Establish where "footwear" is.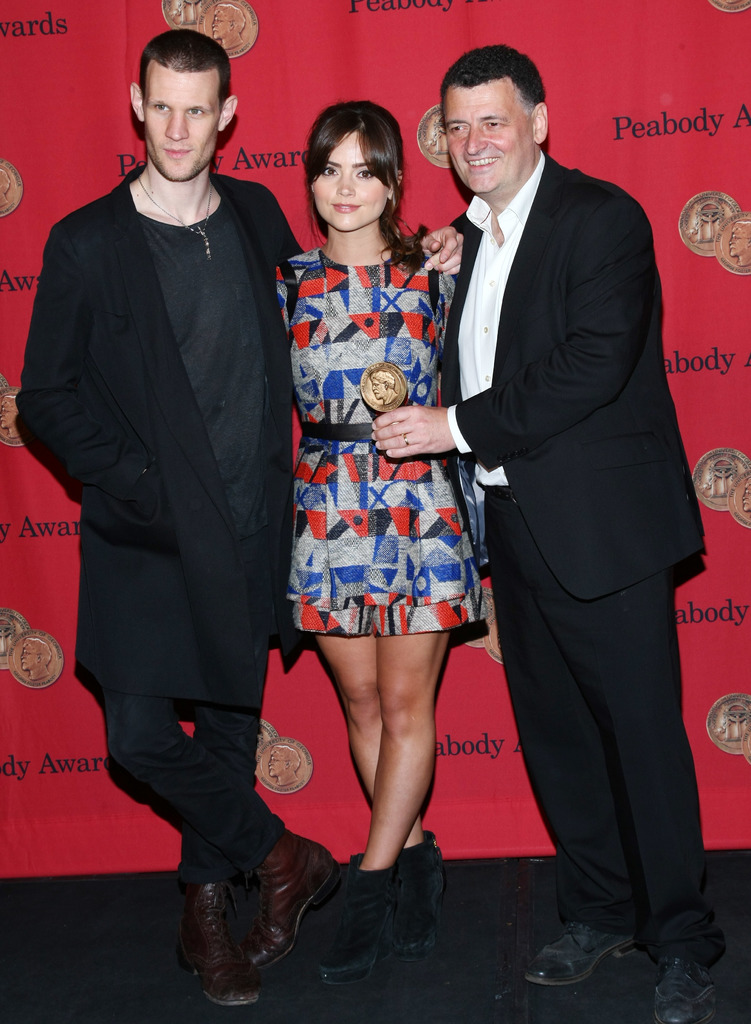
Established at [656, 956, 718, 1023].
